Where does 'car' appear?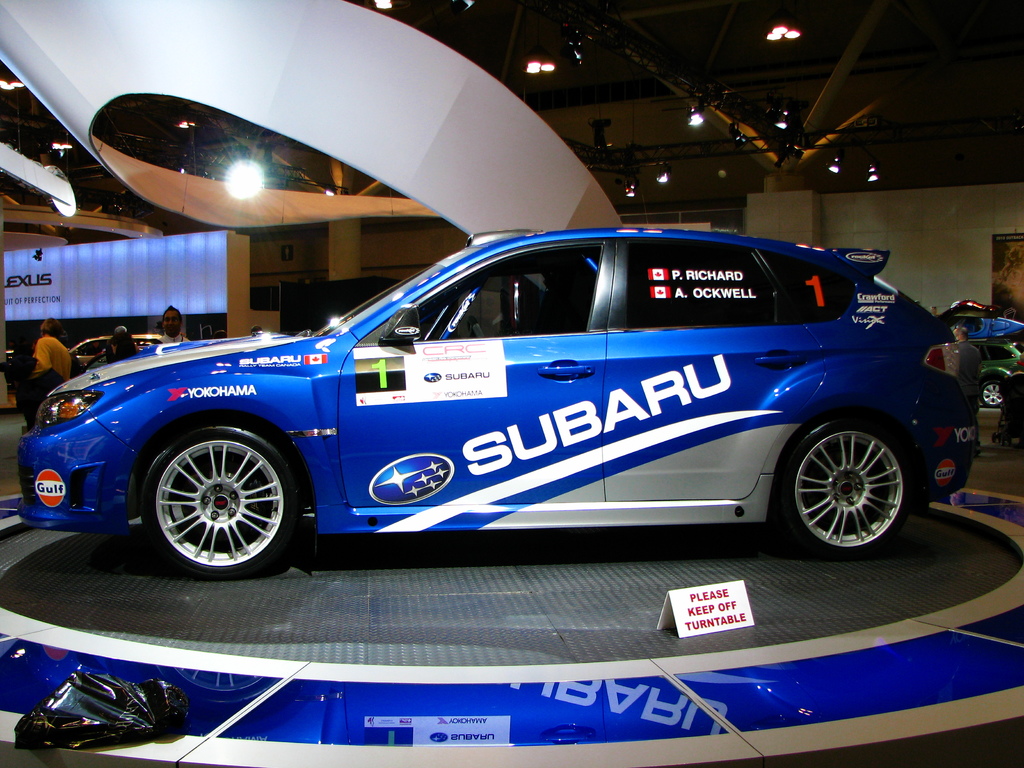
Appears at [965, 330, 1017, 408].
